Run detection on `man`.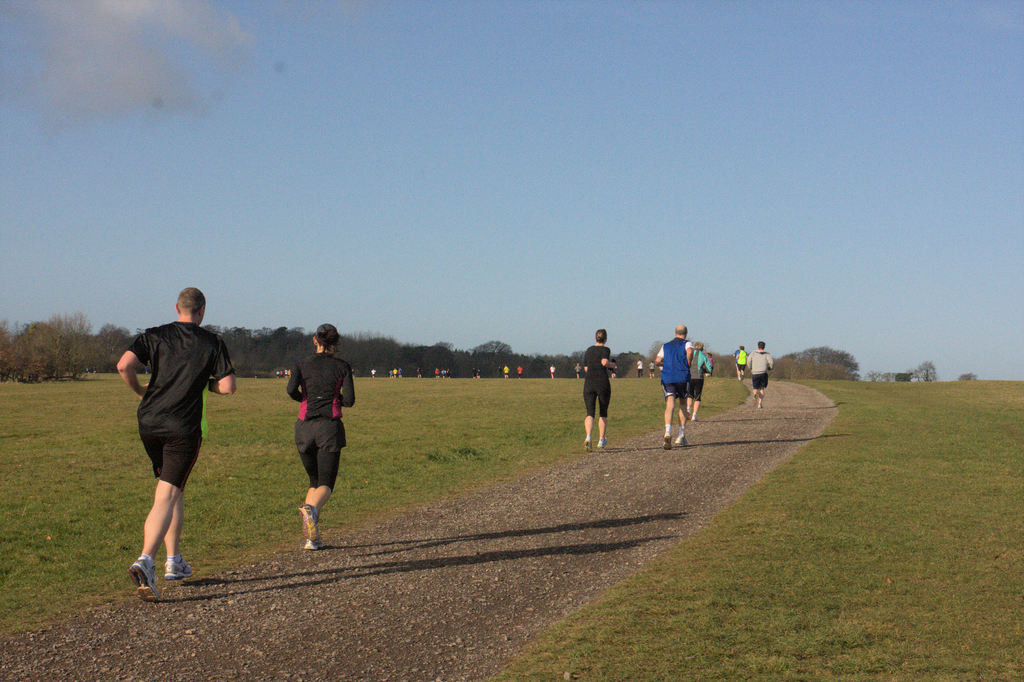
Result: [left=111, top=279, right=239, bottom=613].
